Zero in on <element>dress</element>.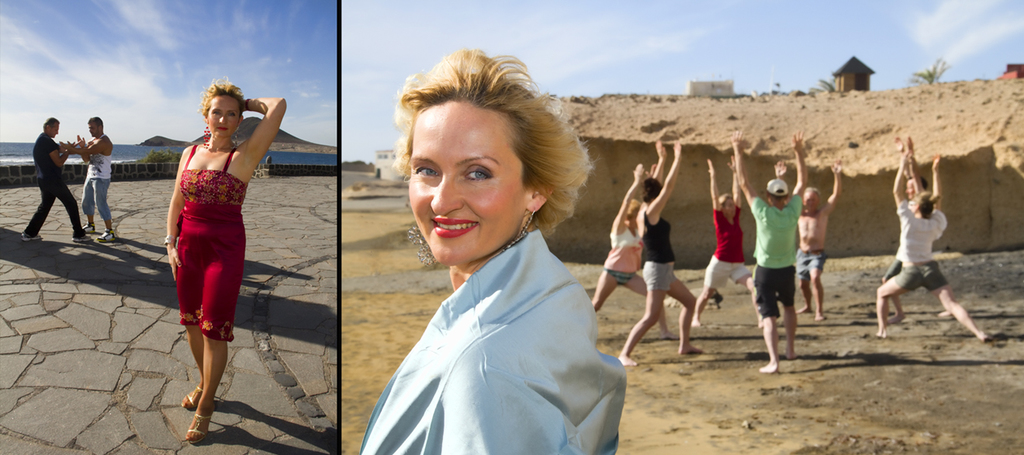
Zeroed in: BBox(176, 142, 245, 338).
